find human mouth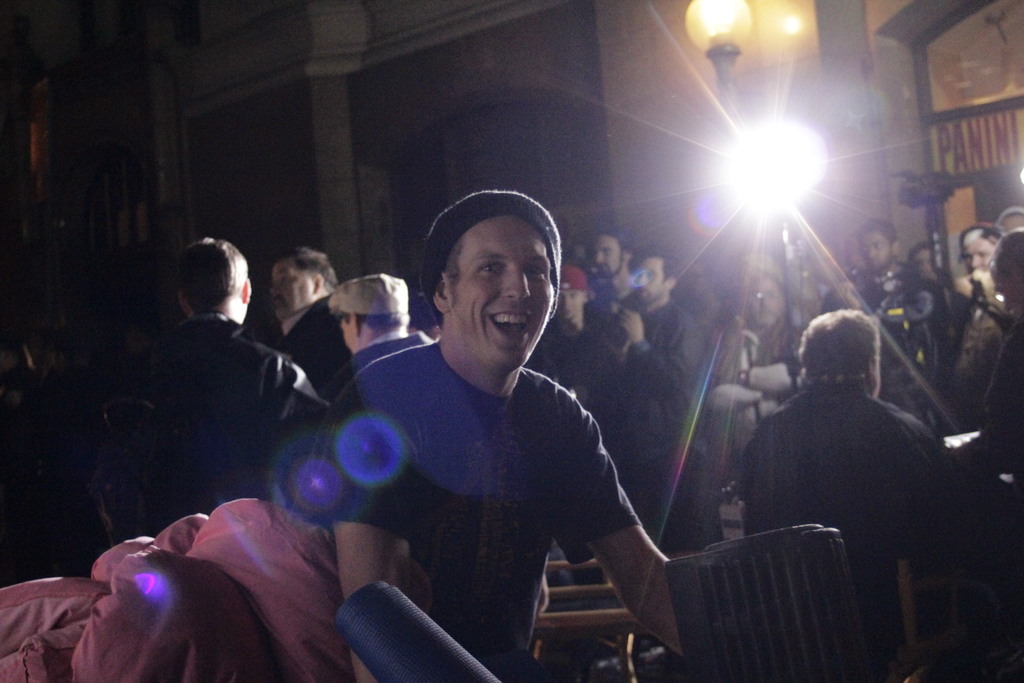
bbox=[490, 312, 531, 344]
